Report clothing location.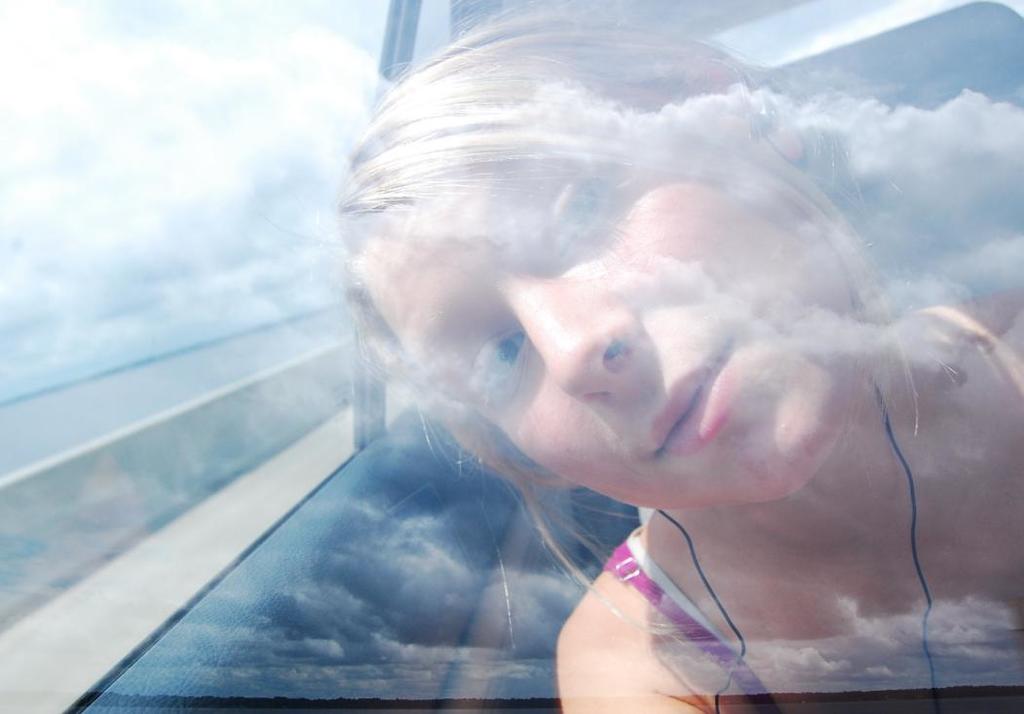
Report: {"left": 601, "top": 299, "right": 1023, "bottom": 713}.
